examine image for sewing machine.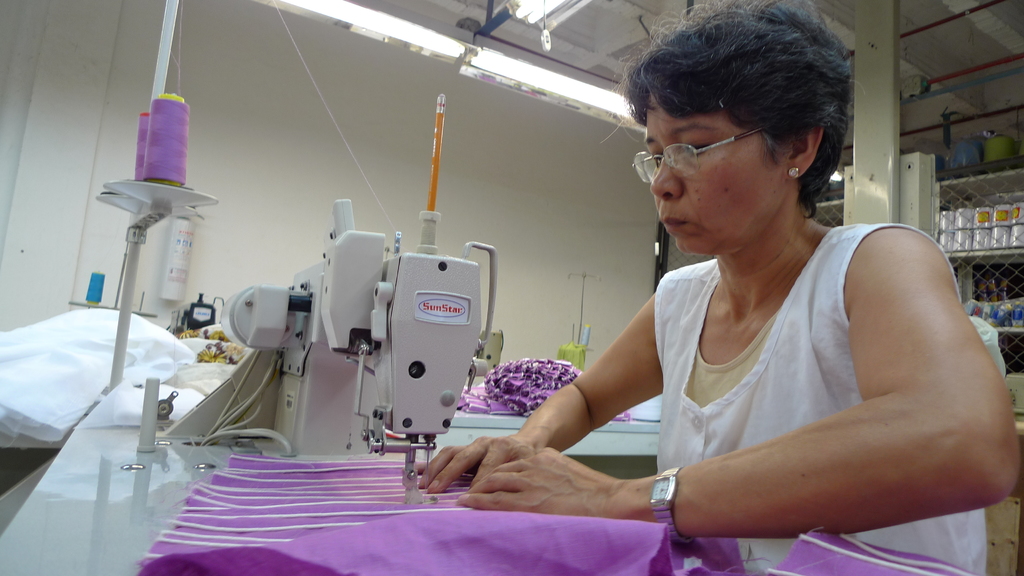
Examination result: rect(0, 186, 510, 575).
